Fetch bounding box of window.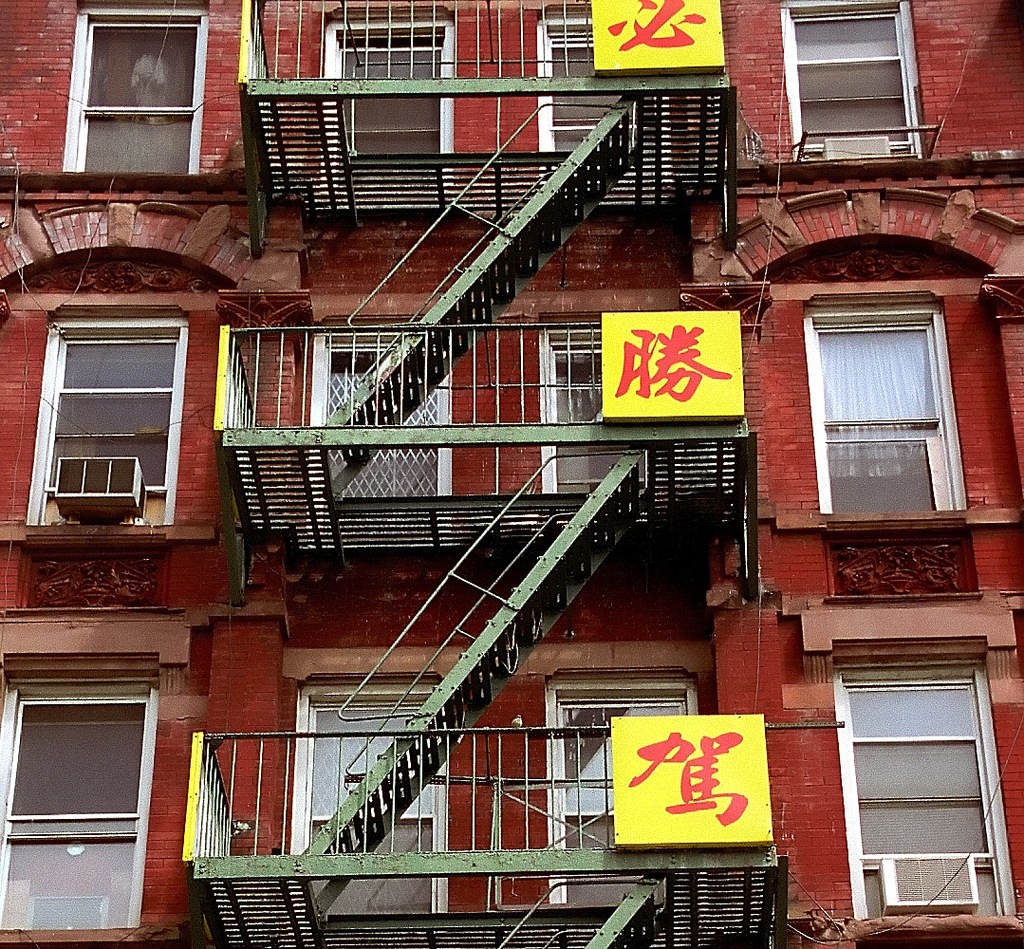
Bbox: 67/0/211/177.
